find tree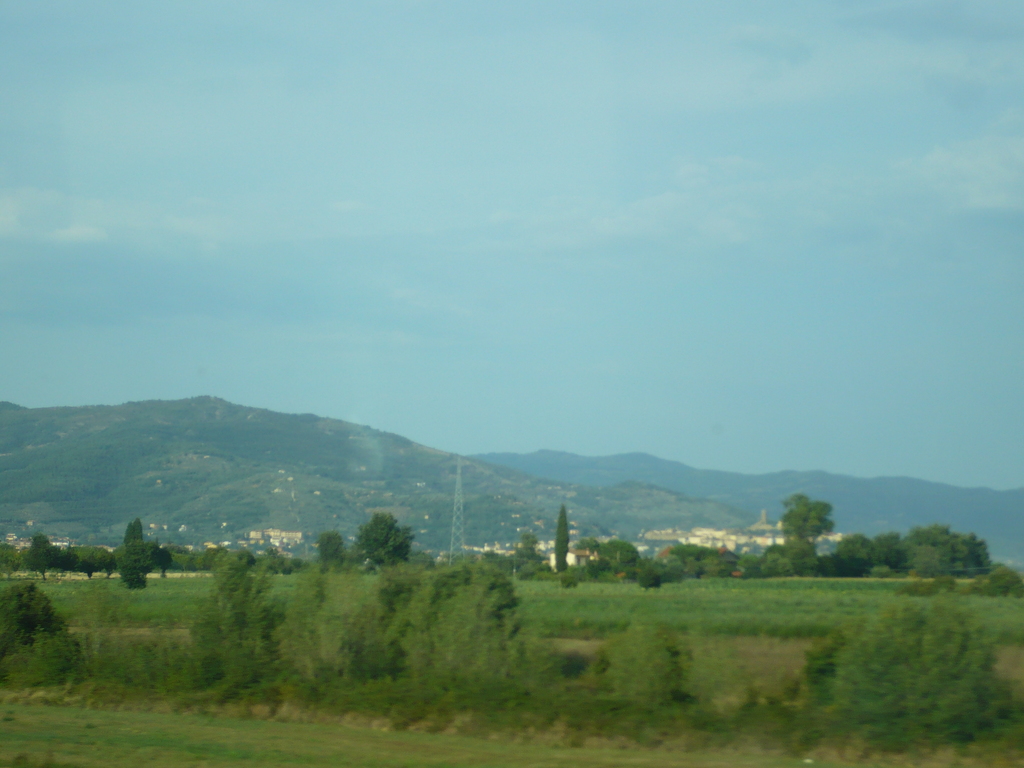
pyautogui.locateOnScreen(548, 502, 573, 573)
